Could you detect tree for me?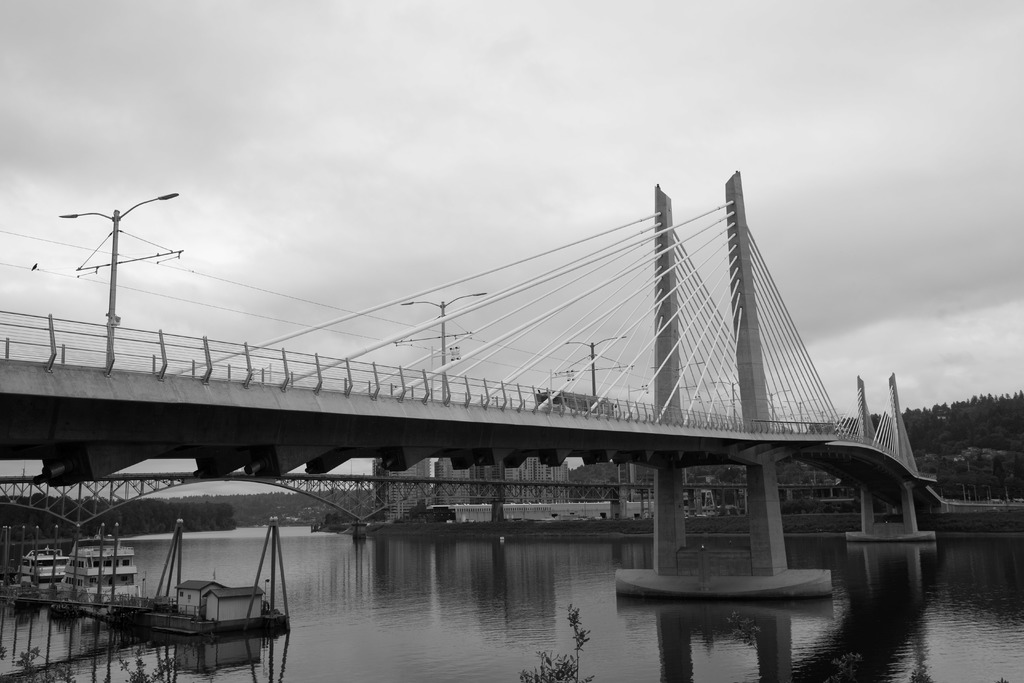
Detection result: bbox=[902, 406, 925, 452].
